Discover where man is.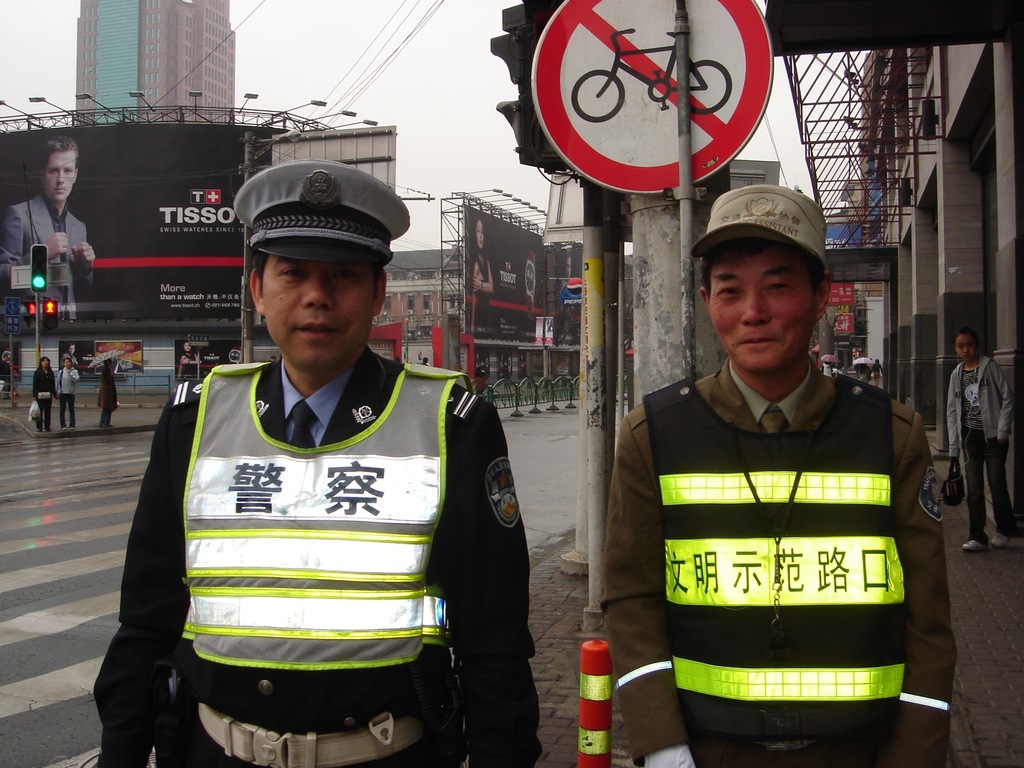
Discovered at box=[77, 145, 522, 747].
